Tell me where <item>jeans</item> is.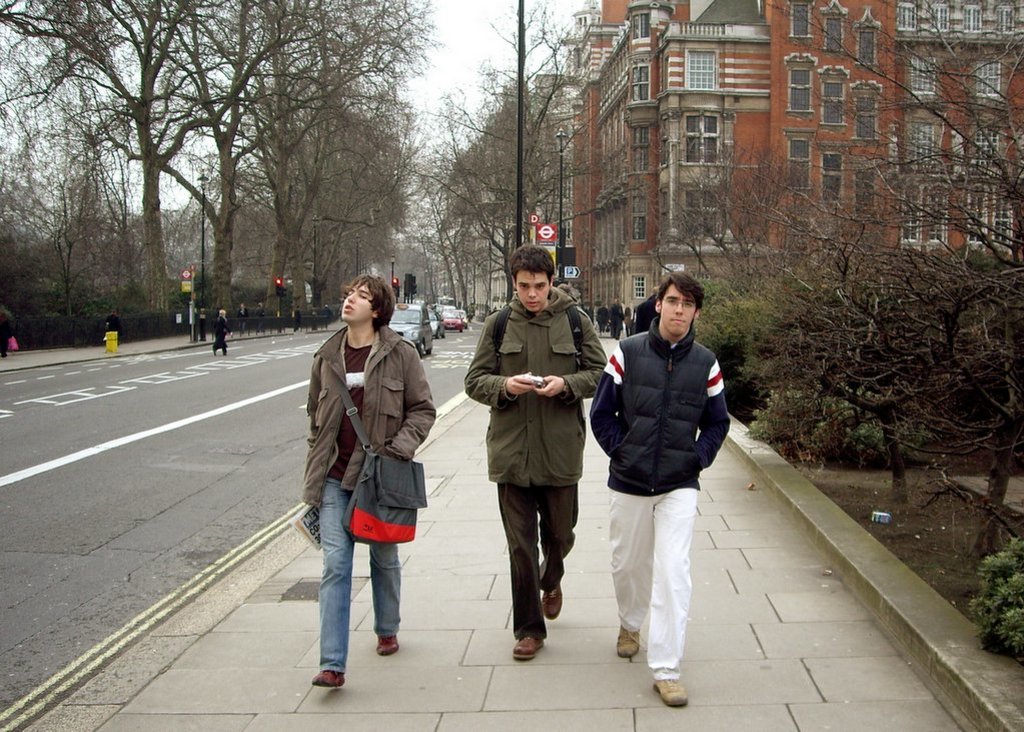
<item>jeans</item> is at region(309, 512, 415, 688).
